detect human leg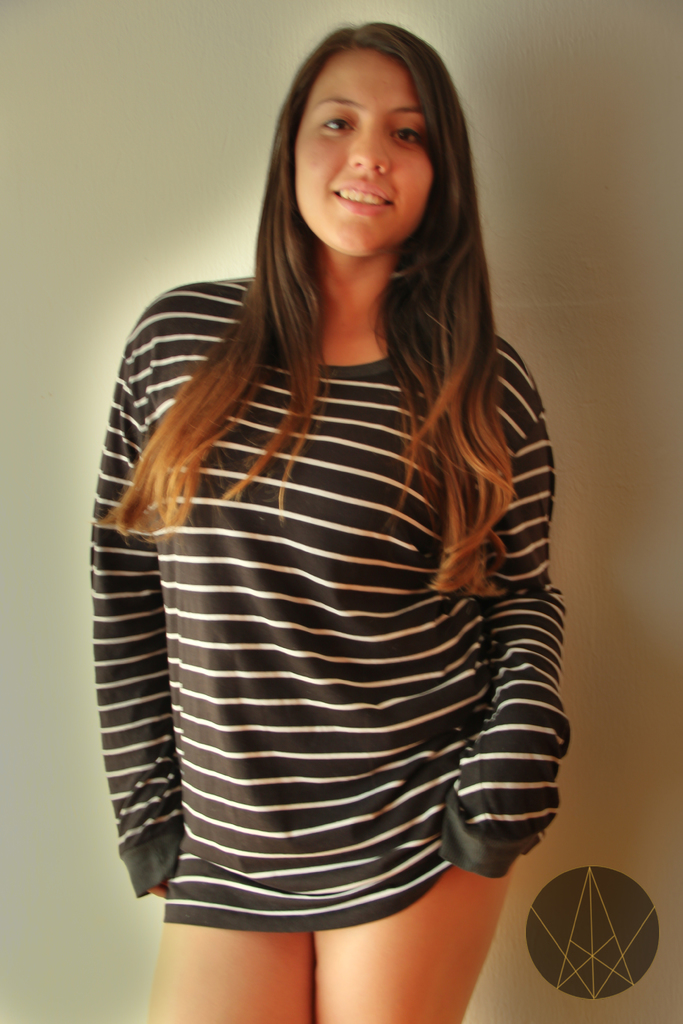
[311,855,513,1023]
